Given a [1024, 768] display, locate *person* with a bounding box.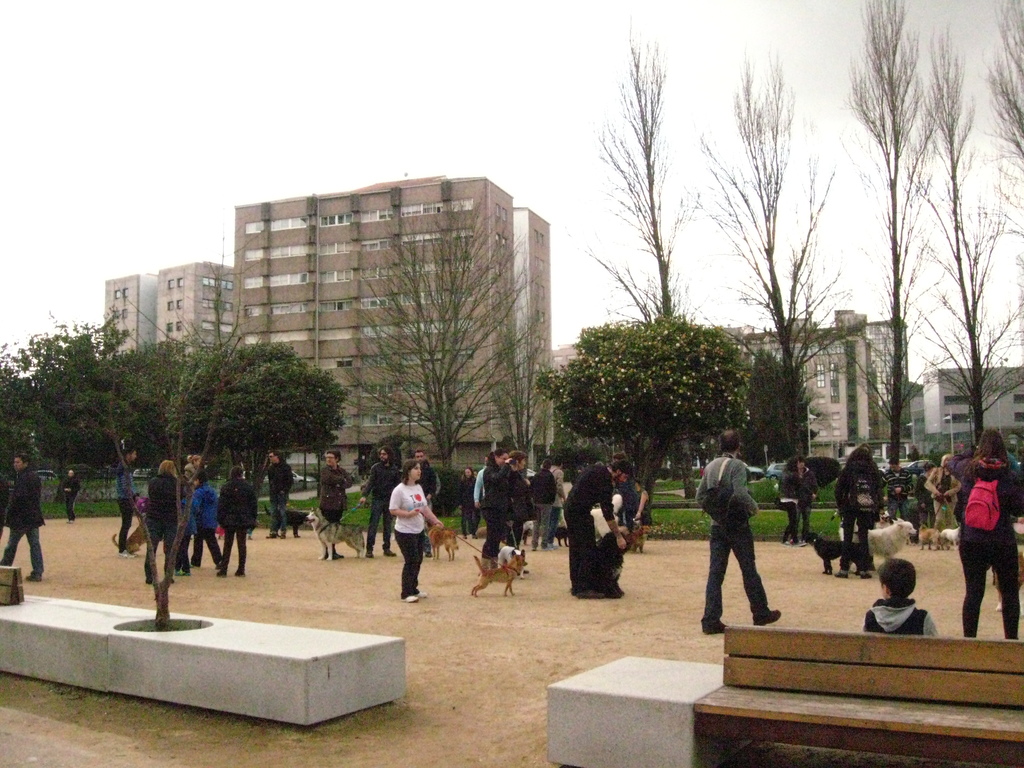
Located: 377,471,434,613.
